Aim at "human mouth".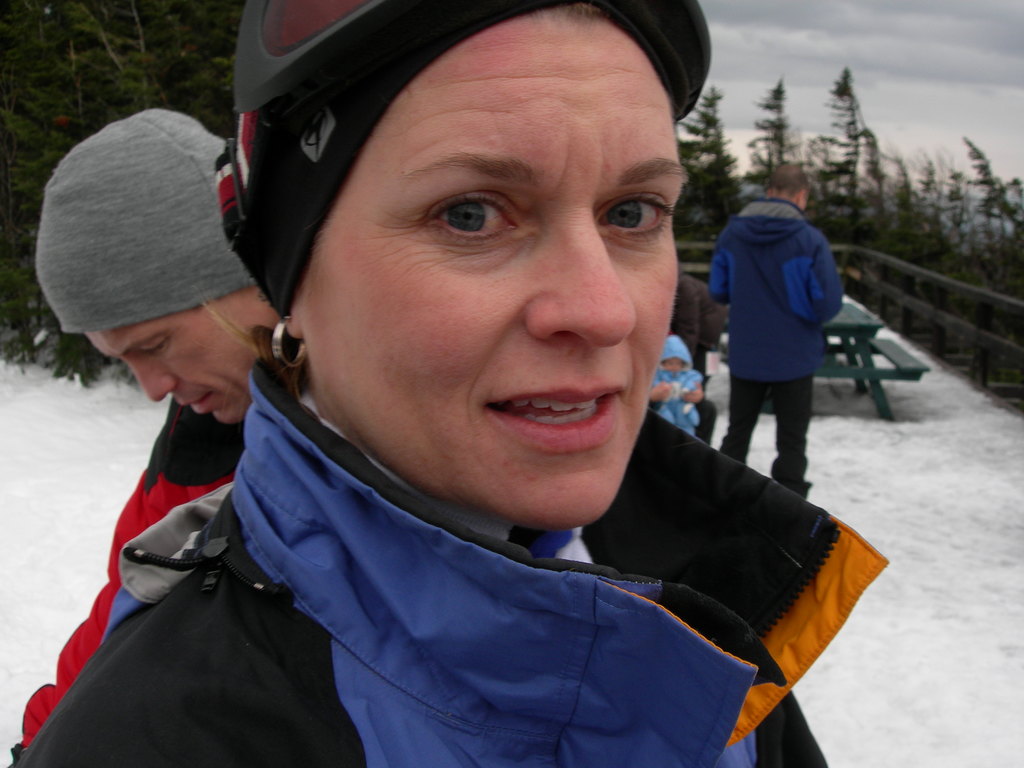
Aimed at detection(463, 381, 626, 449).
